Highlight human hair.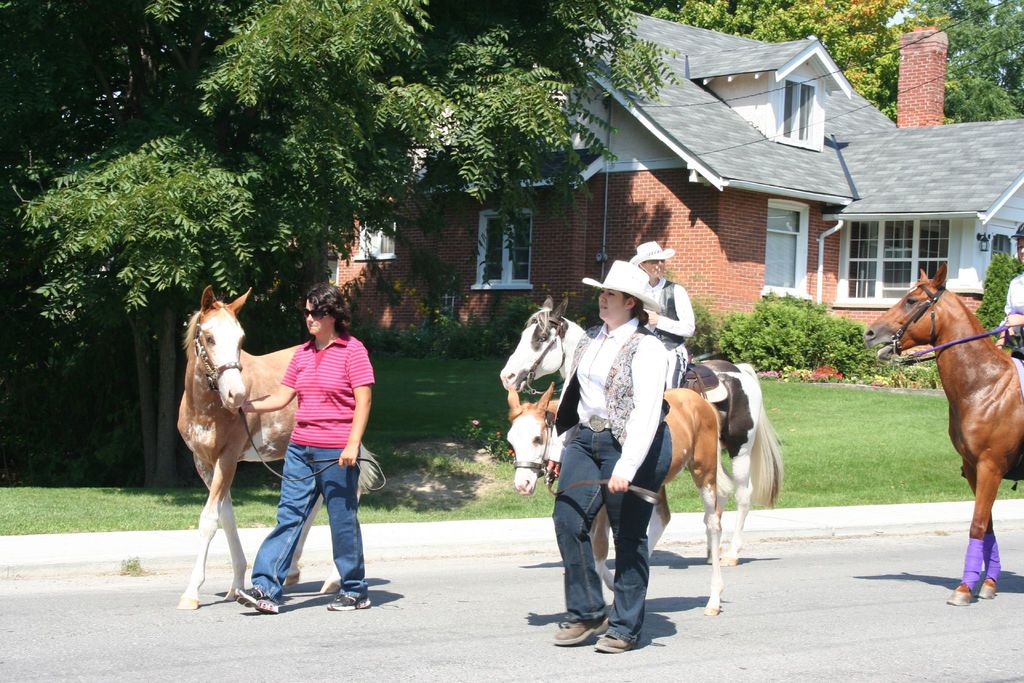
Highlighted region: 637, 258, 647, 269.
